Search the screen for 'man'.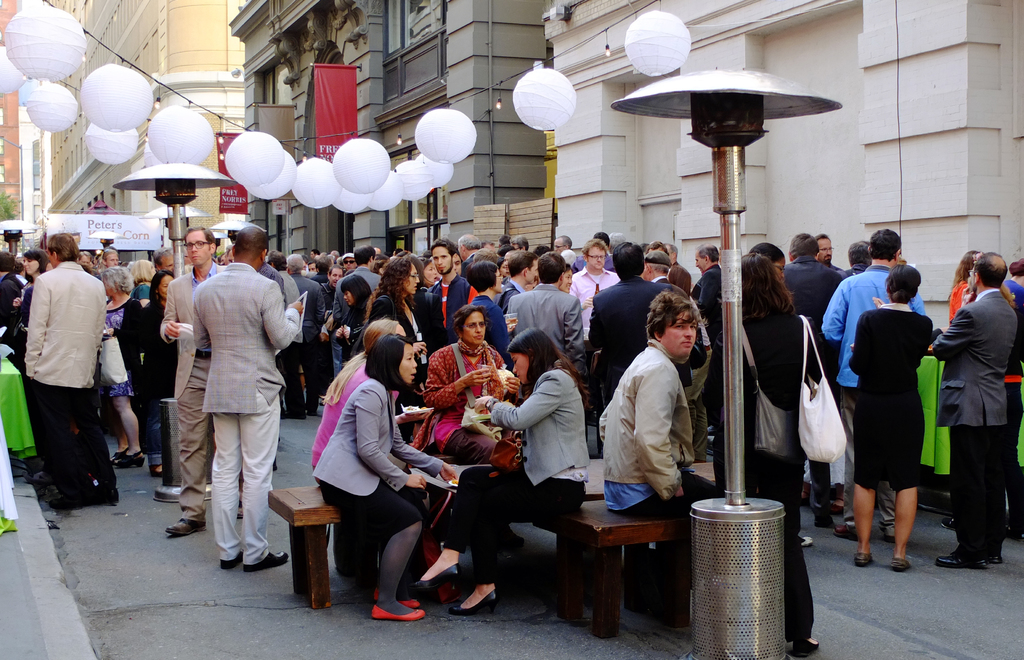
Found at l=821, t=229, r=929, b=541.
